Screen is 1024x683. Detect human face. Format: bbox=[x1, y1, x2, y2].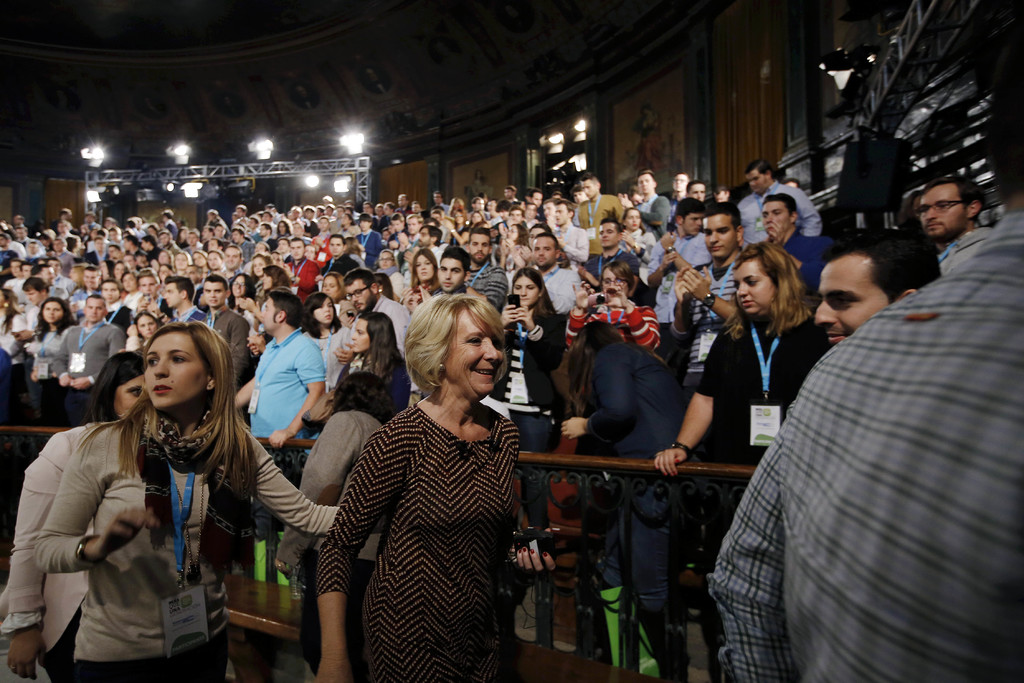
bbox=[260, 227, 267, 237].
